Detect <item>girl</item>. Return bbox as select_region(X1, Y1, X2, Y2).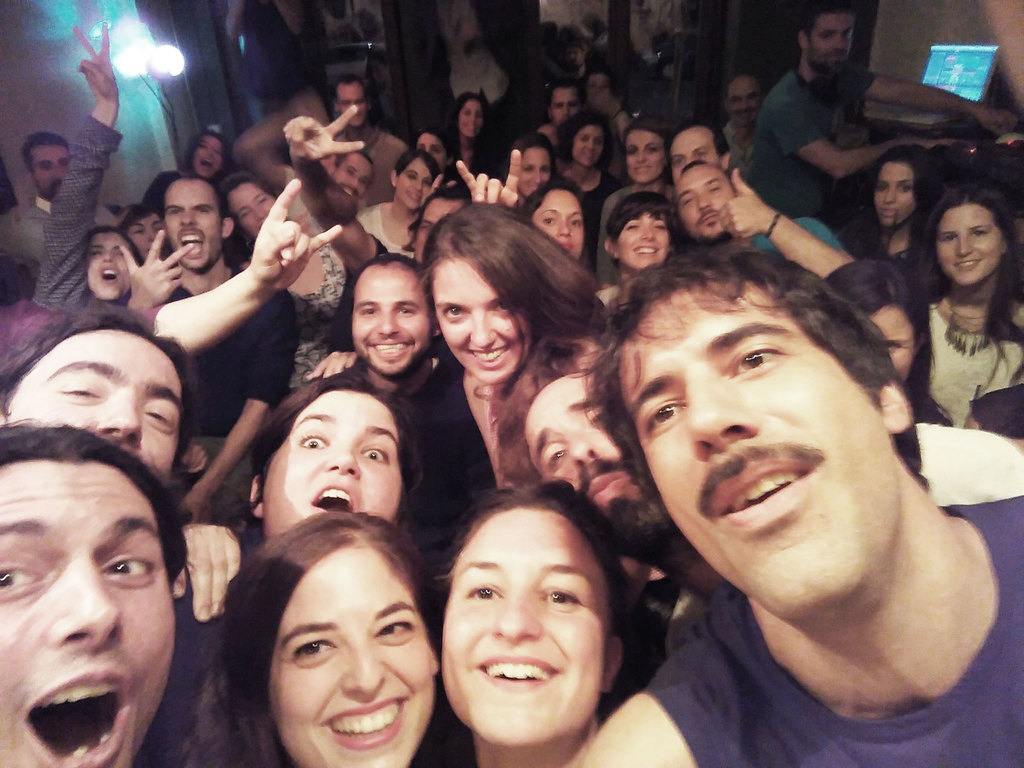
select_region(518, 179, 605, 267).
